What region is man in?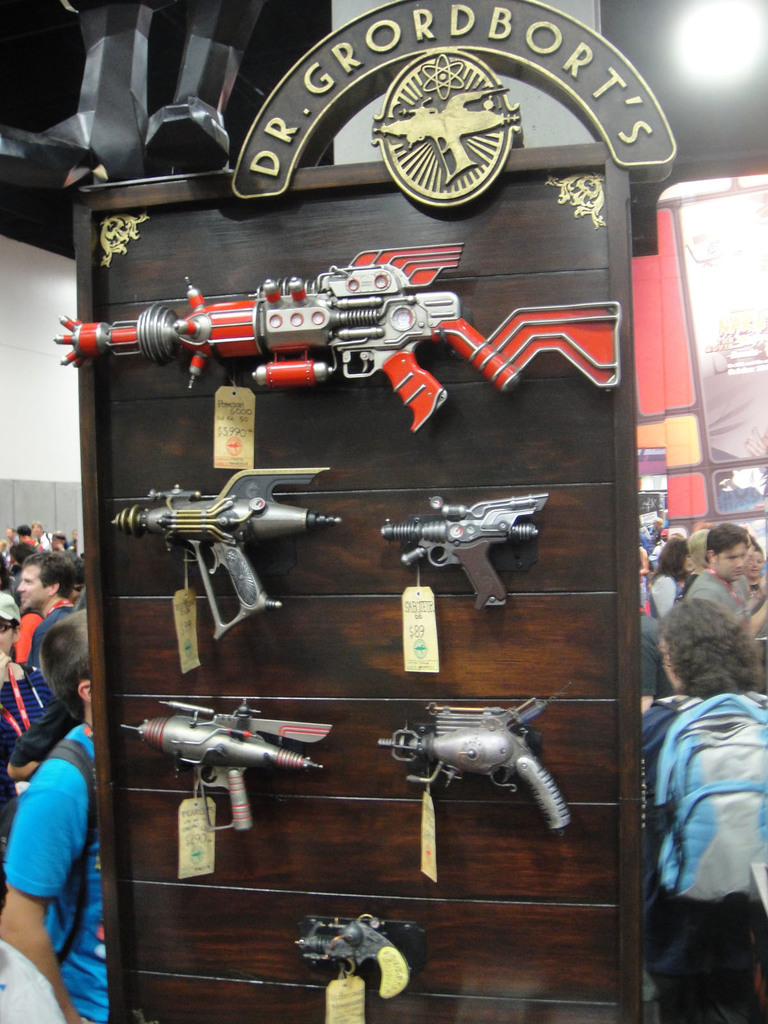
box=[684, 525, 767, 637].
